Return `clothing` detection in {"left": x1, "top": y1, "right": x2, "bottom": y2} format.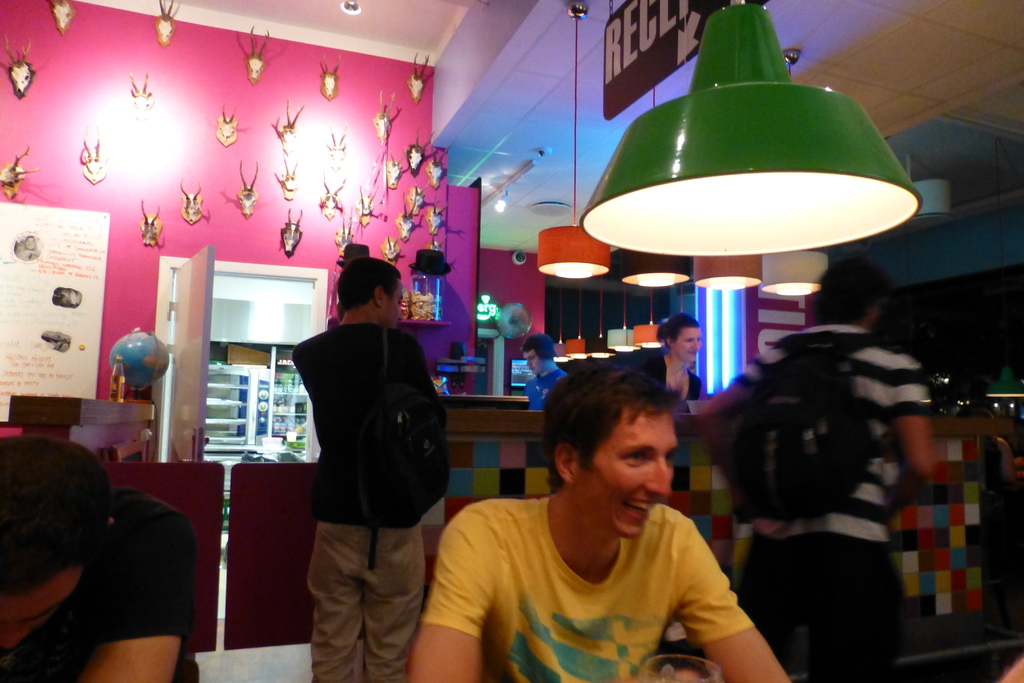
{"left": 286, "top": 325, "right": 447, "bottom": 682}.
